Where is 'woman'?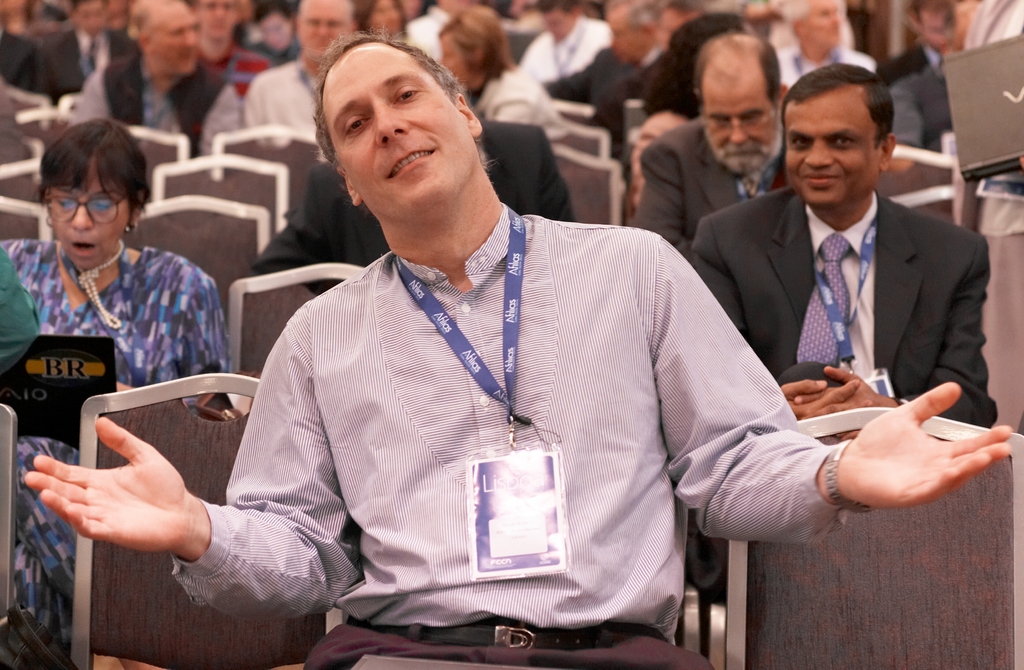
(0,113,234,663).
